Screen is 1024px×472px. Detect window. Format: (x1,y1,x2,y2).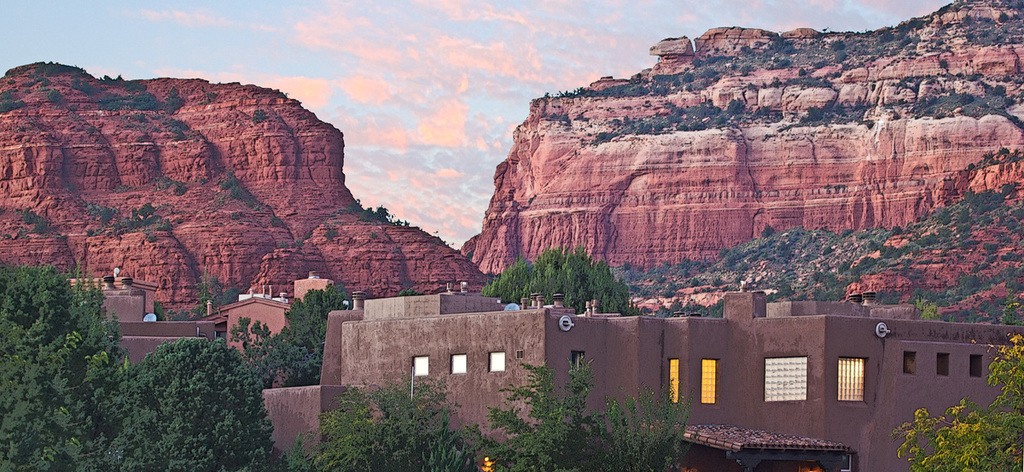
(699,358,718,406).
